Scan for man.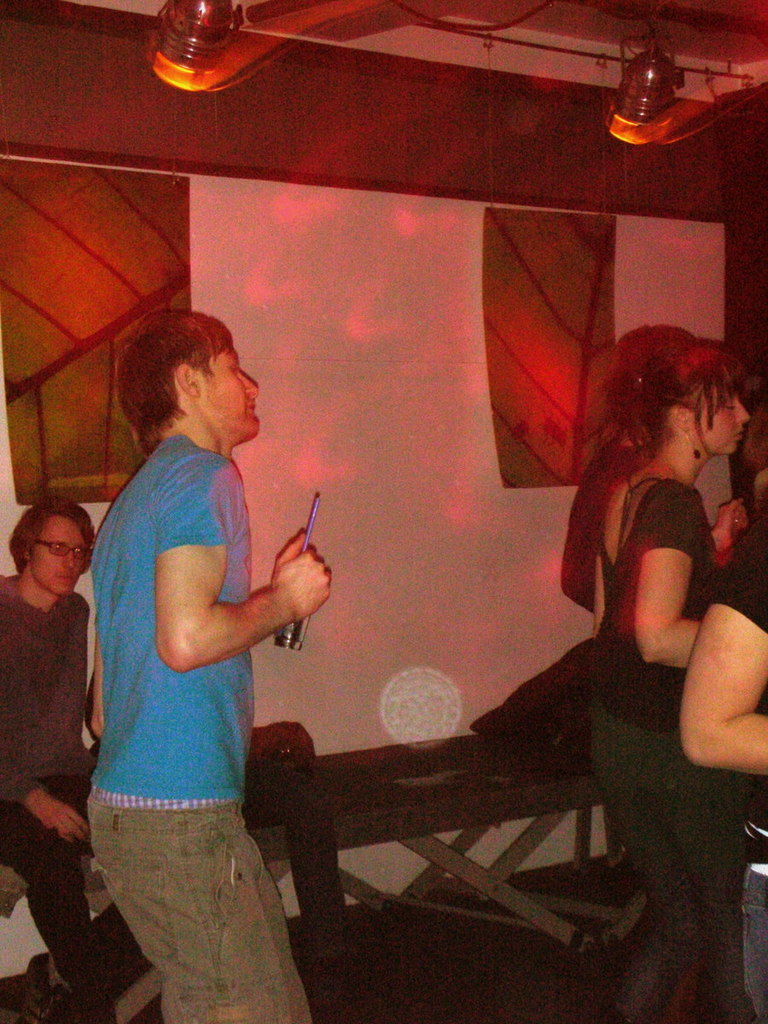
Scan result: l=79, t=296, r=336, b=1023.
